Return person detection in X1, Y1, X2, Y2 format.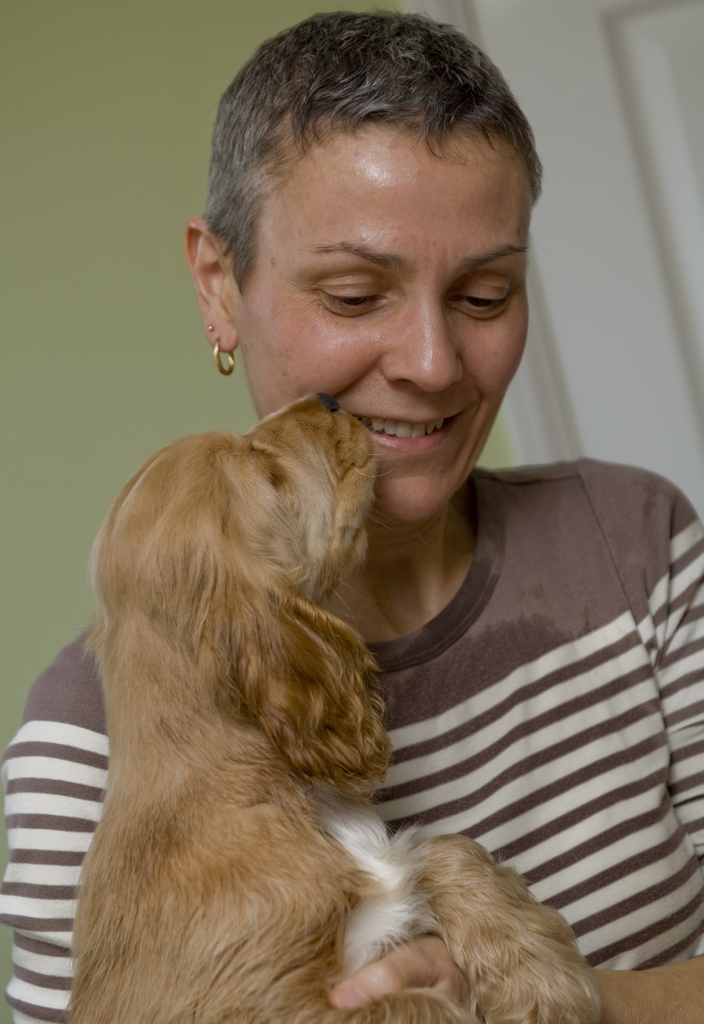
0, 12, 703, 1023.
